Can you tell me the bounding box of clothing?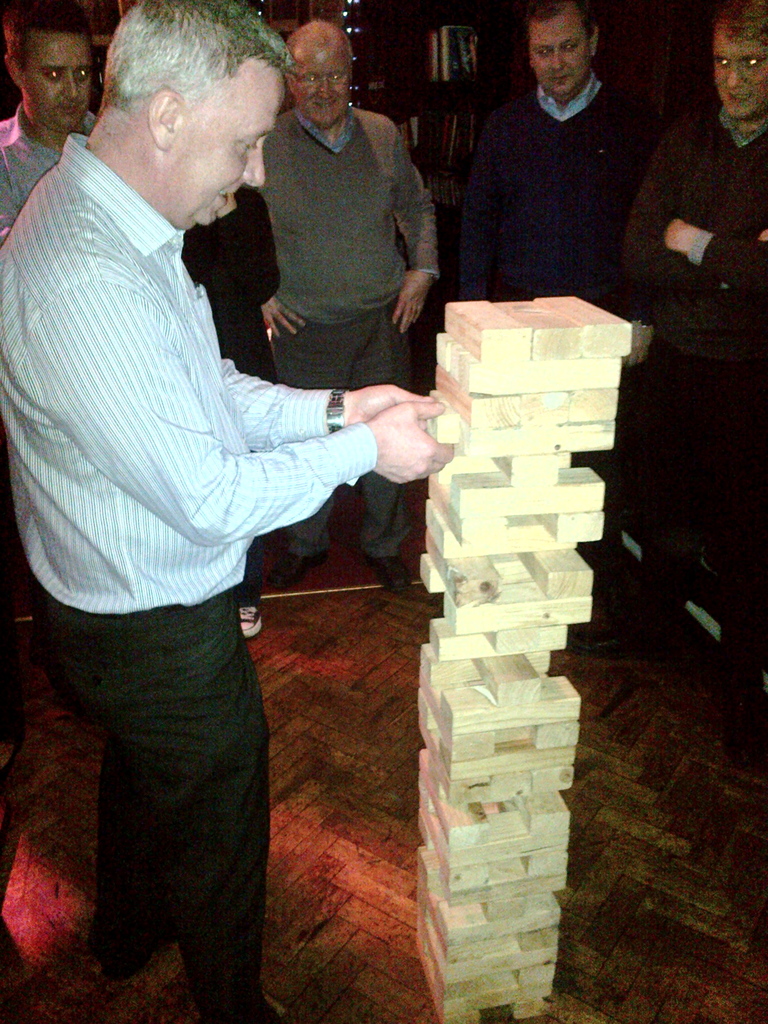
bbox(639, 111, 767, 552).
